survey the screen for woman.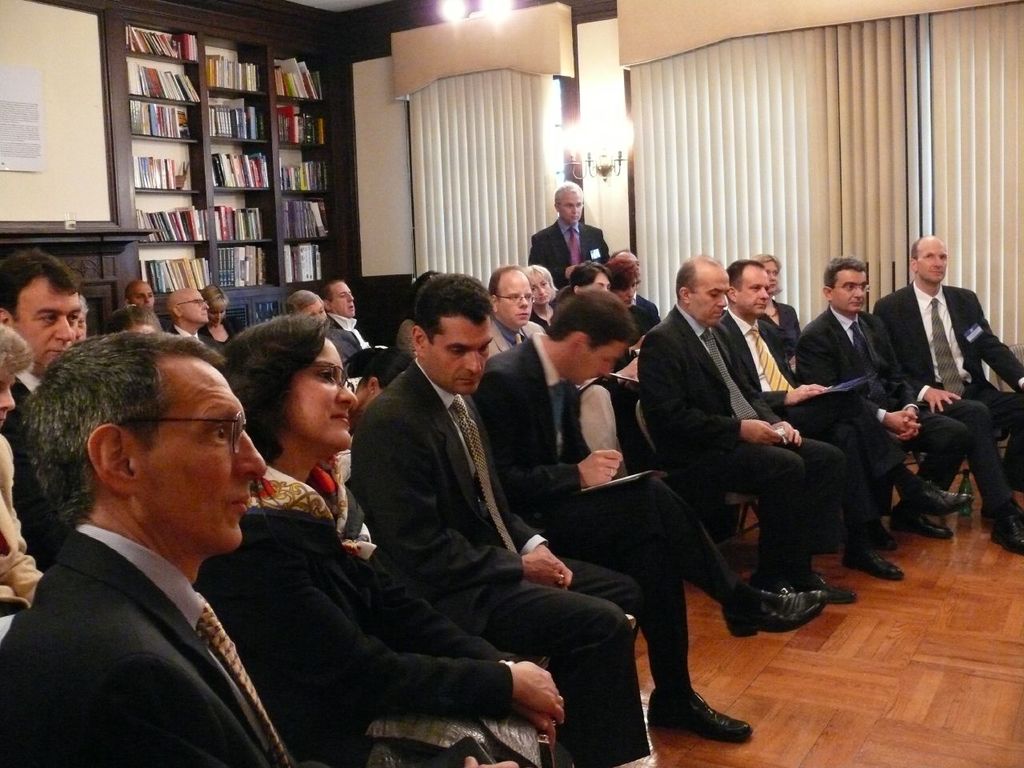
Survey found: <bbox>524, 264, 557, 336</bbox>.
